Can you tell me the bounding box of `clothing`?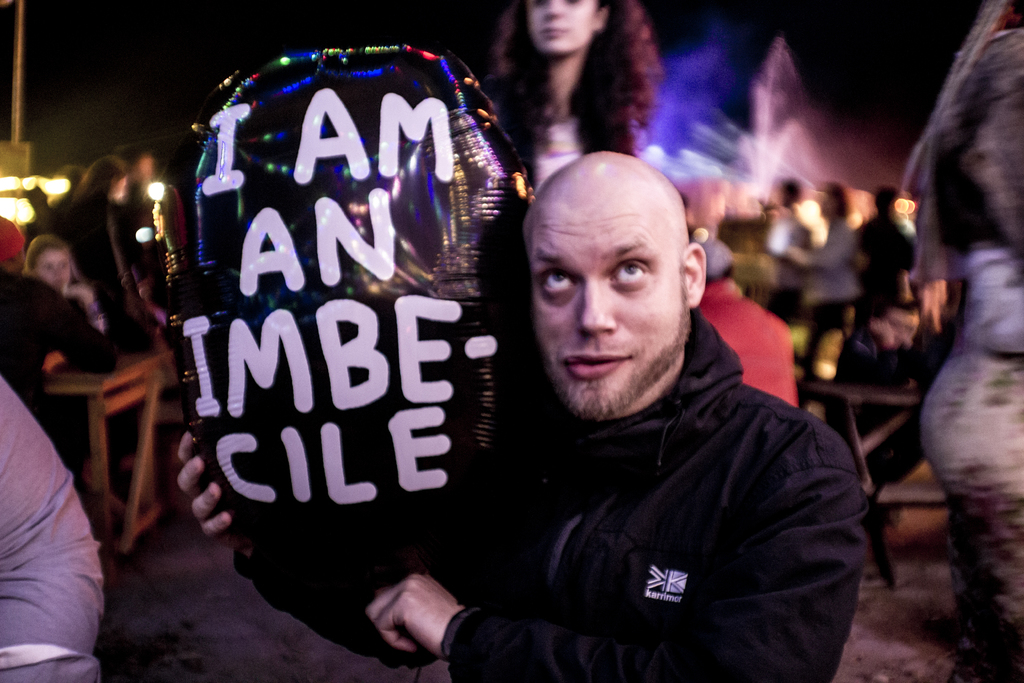
region(698, 283, 796, 414).
